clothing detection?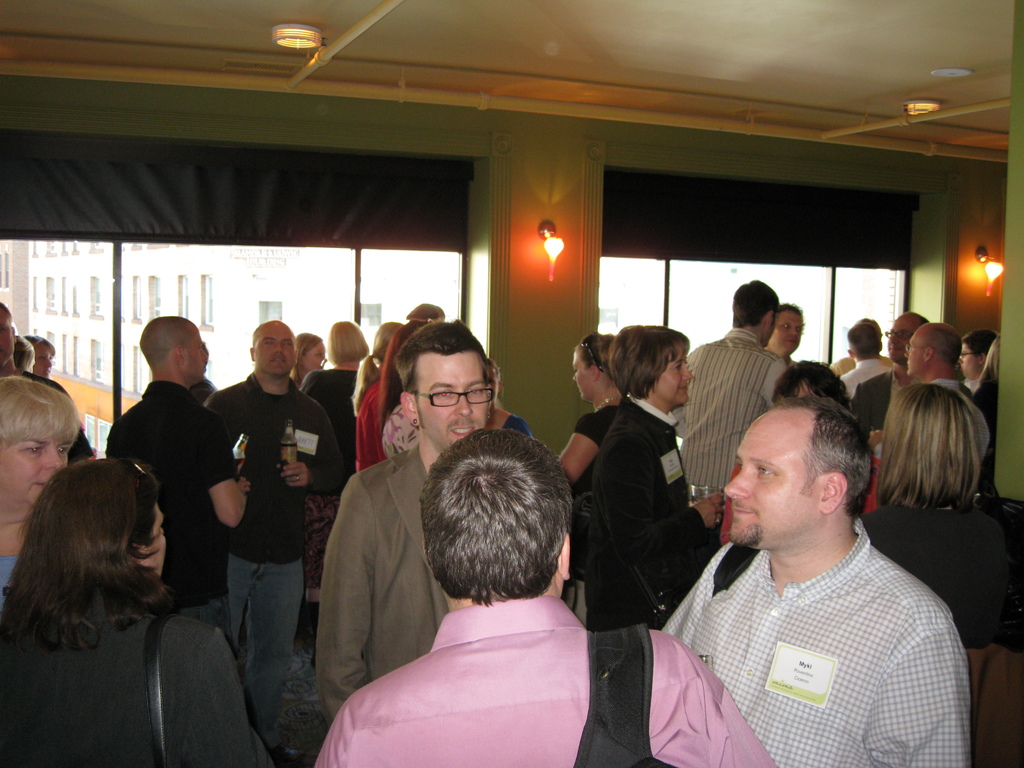
x1=358 y1=362 x2=393 y2=468
